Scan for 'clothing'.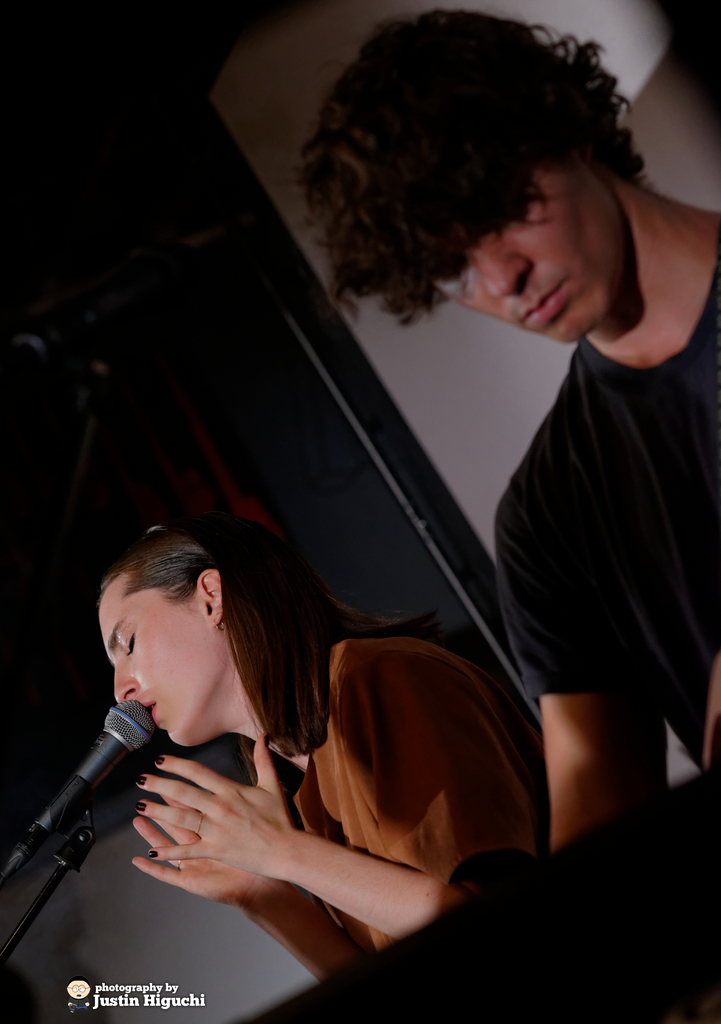
Scan result: <region>485, 234, 720, 758</region>.
